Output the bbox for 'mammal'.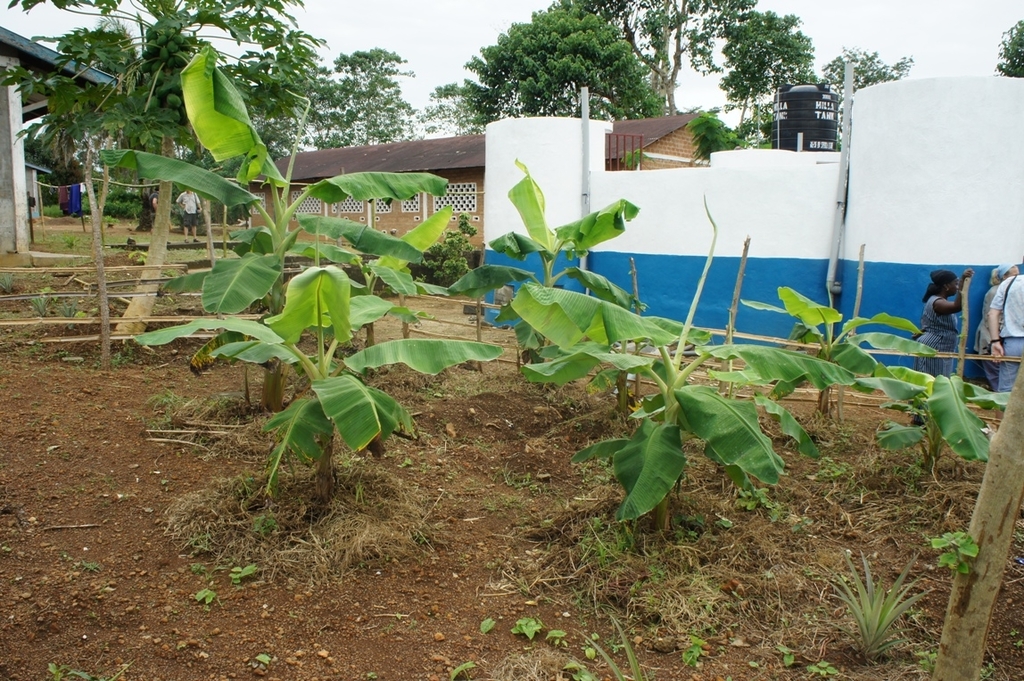
bbox=(901, 261, 966, 381).
